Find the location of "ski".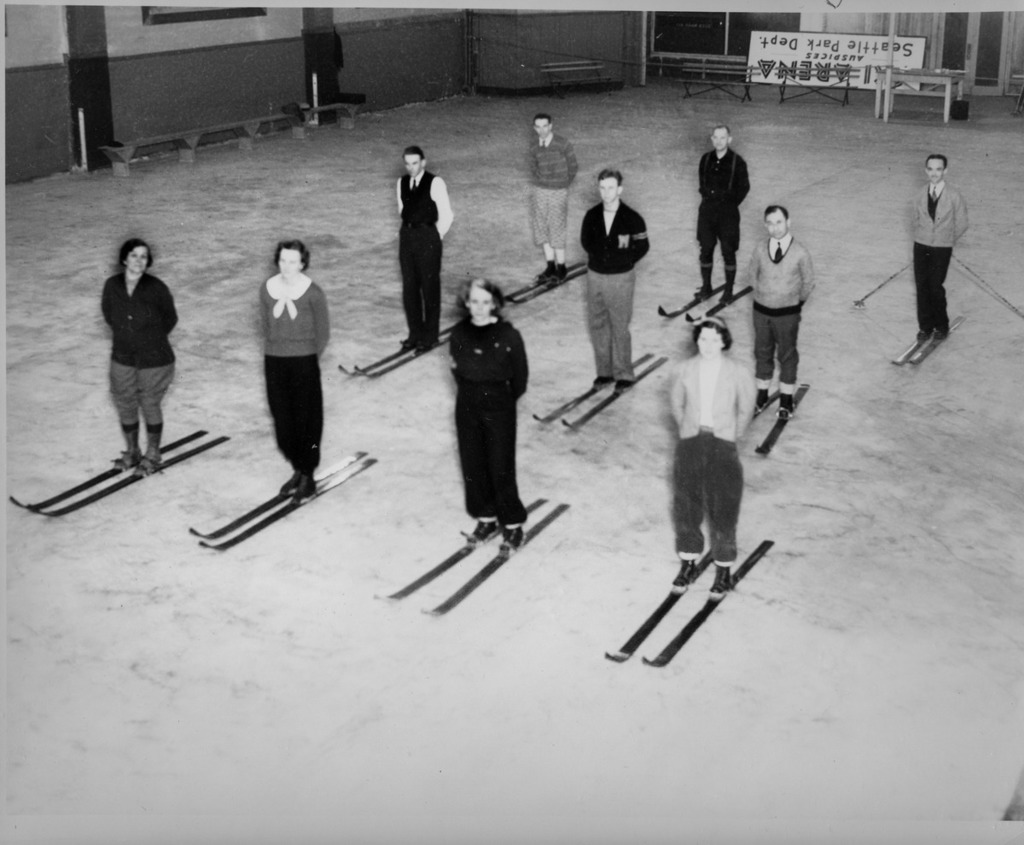
Location: {"x1": 350, "y1": 340, "x2": 447, "y2": 378}.
